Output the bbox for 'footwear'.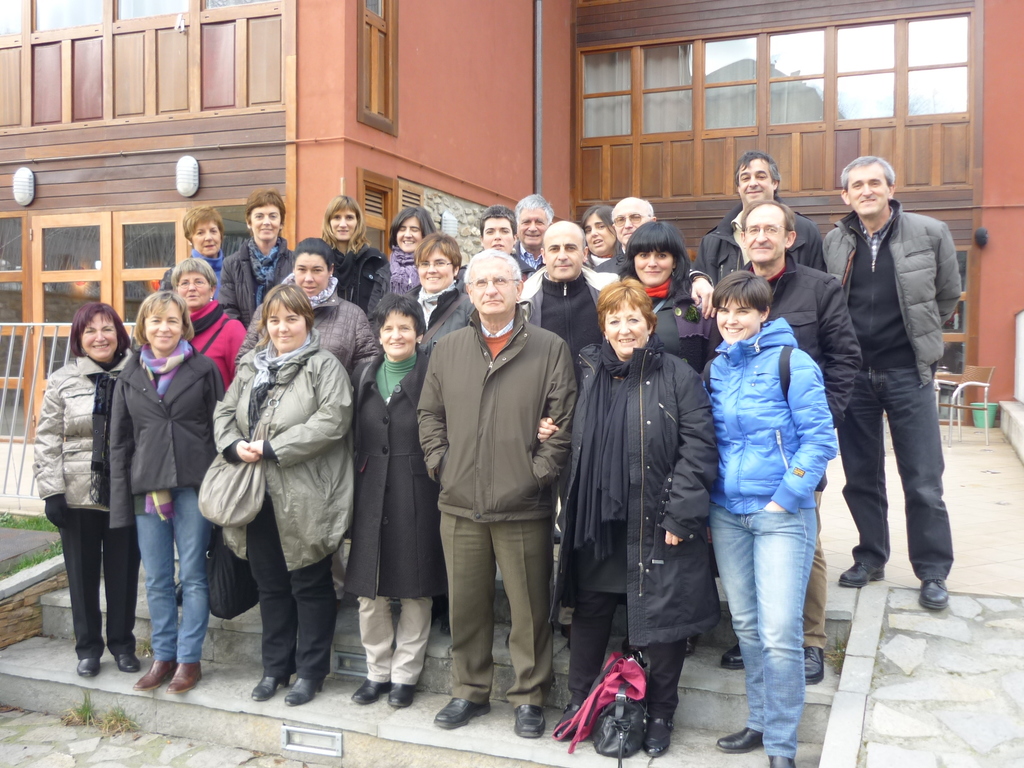
l=805, t=646, r=824, b=682.
